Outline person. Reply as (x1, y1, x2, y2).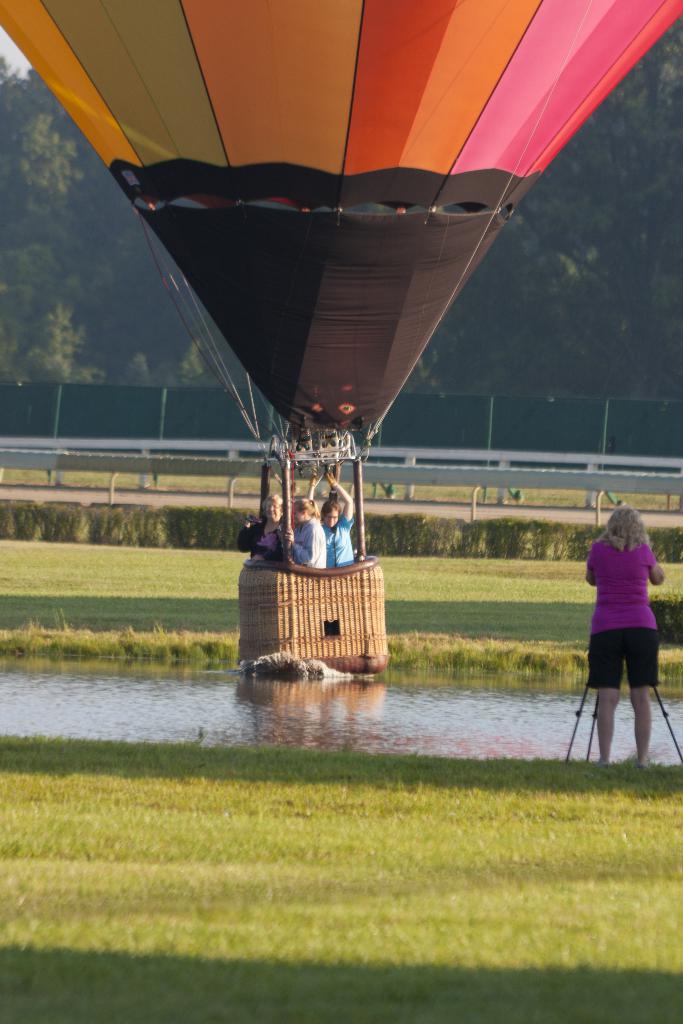
(284, 500, 327, 572).
